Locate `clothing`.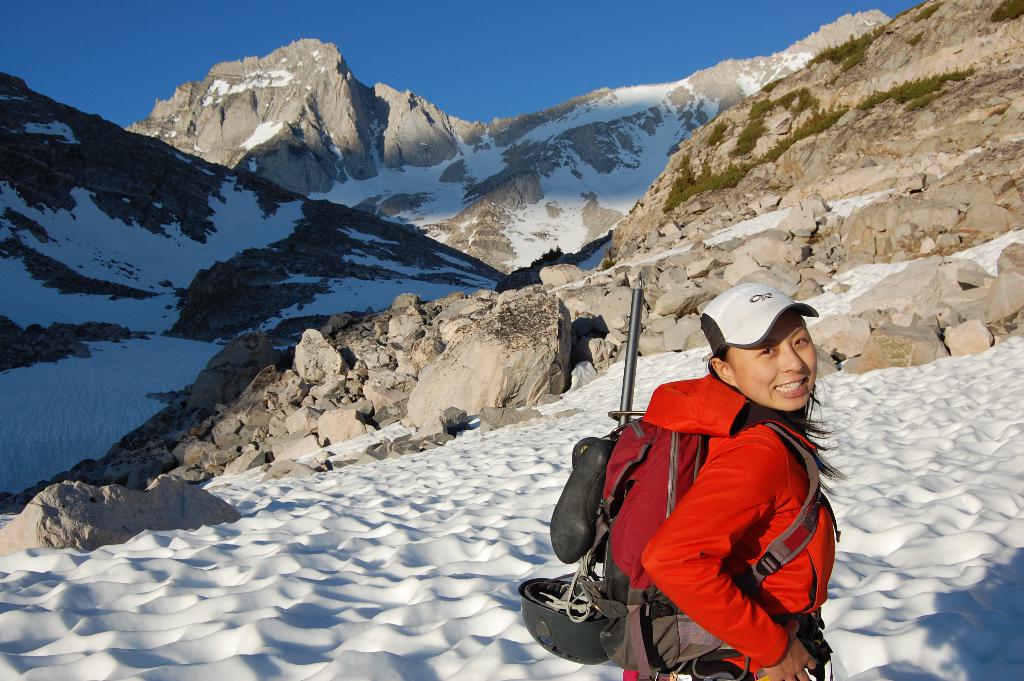
Bounding box: bbox=[622, 371, 847, 680].
